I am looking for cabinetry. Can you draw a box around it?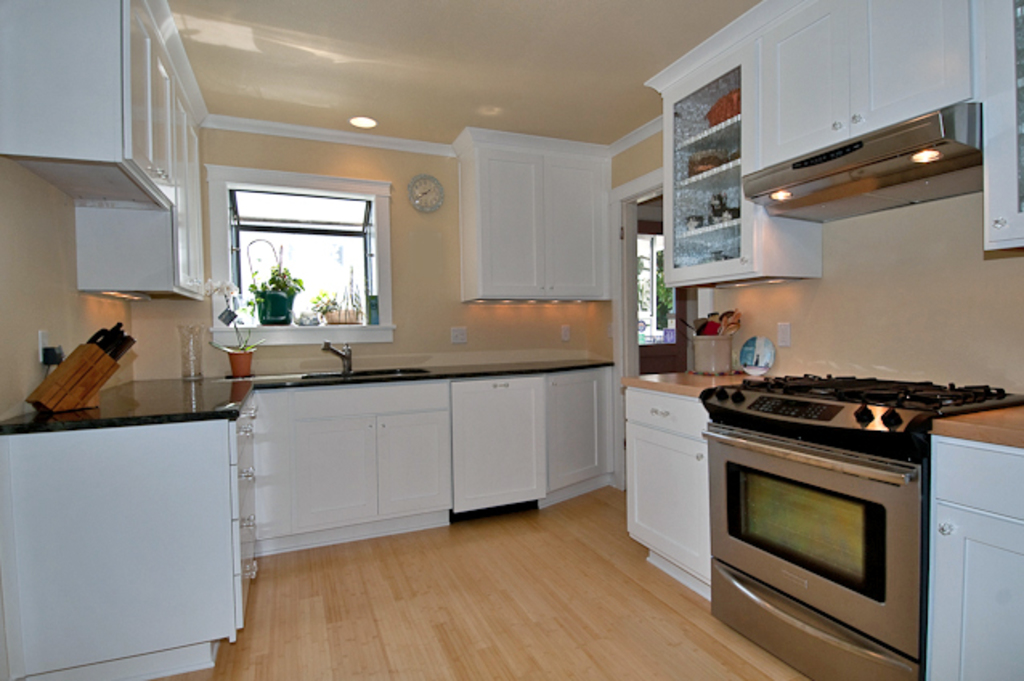
Sure, the bounding box is bbox(461, 146, 612, 300).
